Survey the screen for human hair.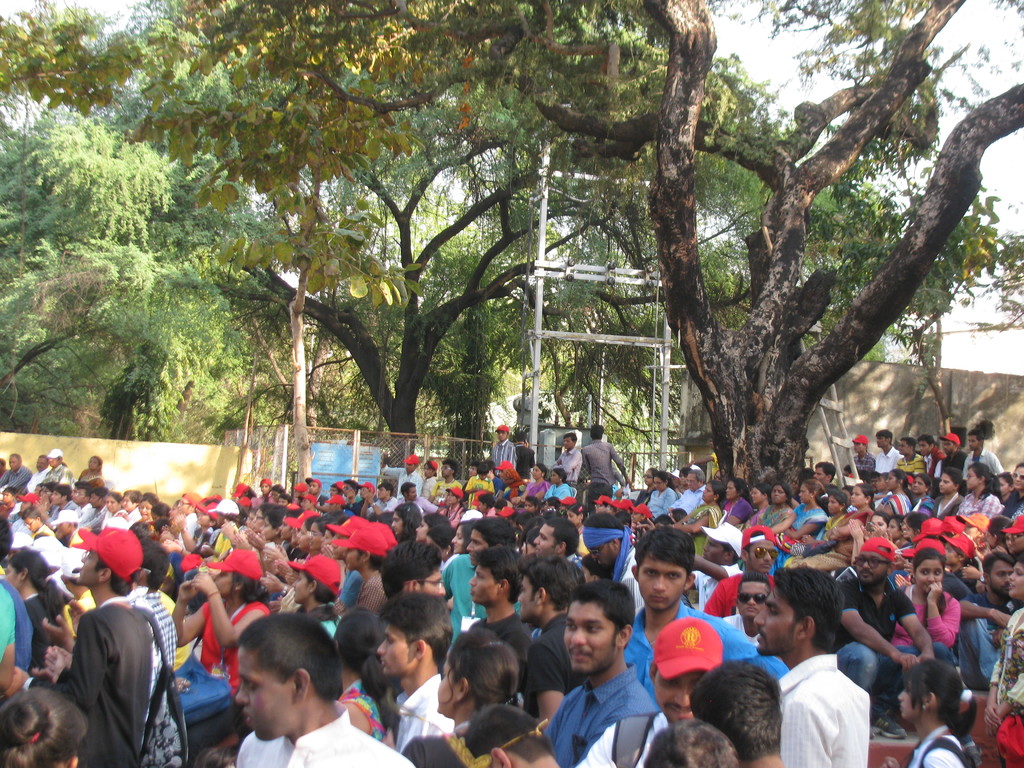
Survey found: (812, 460, 837, 479).
